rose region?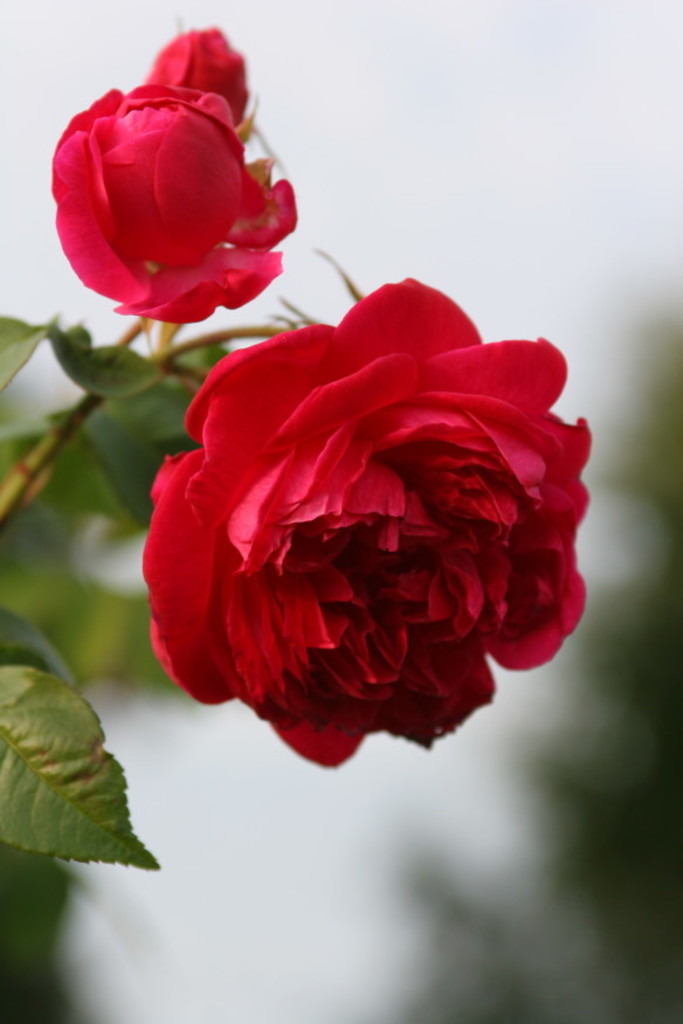
(137, 275, 591, 769)
